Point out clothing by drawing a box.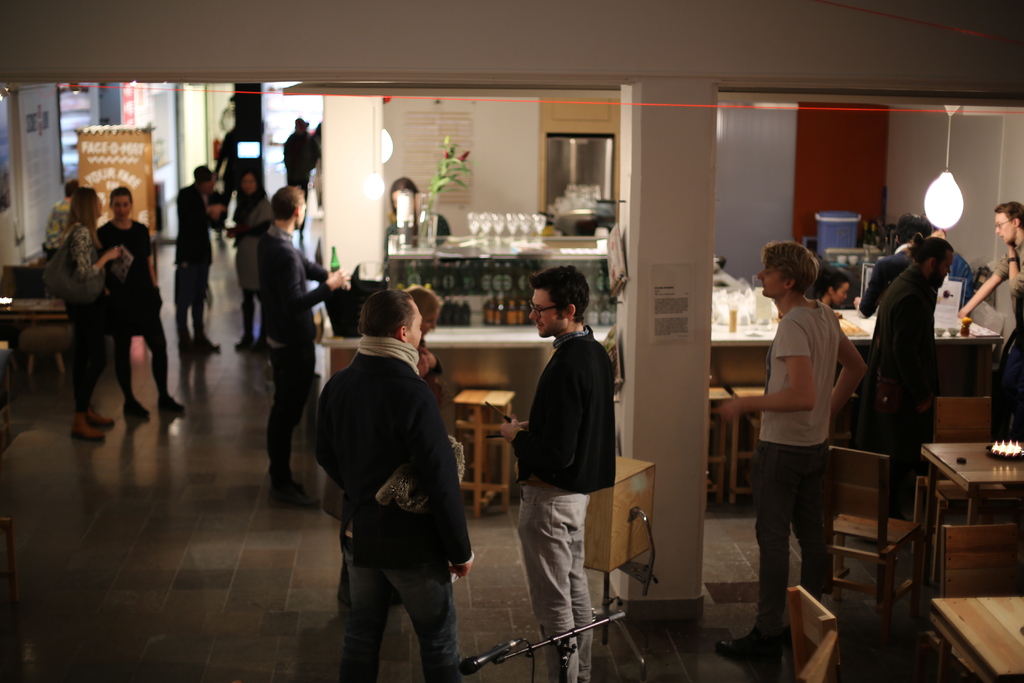
[x1=232, y1=185, x2=272, y2=301].
